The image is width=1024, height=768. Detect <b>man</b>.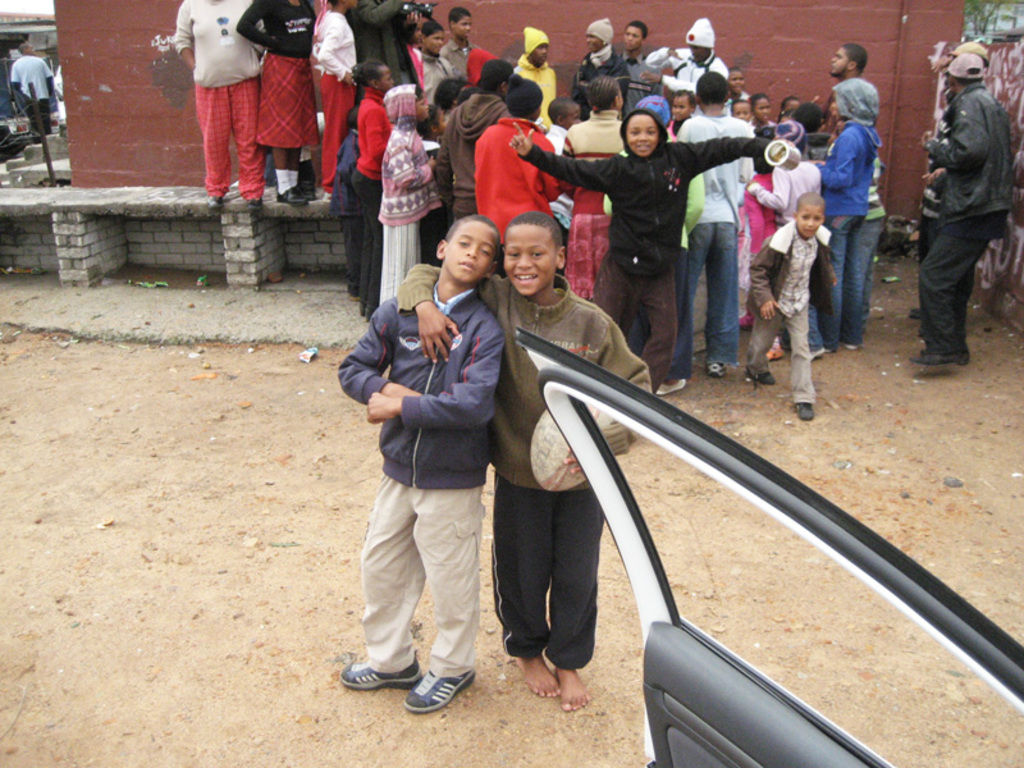
Detection: [x1=14, y1=44, x2=55, y2=138].
